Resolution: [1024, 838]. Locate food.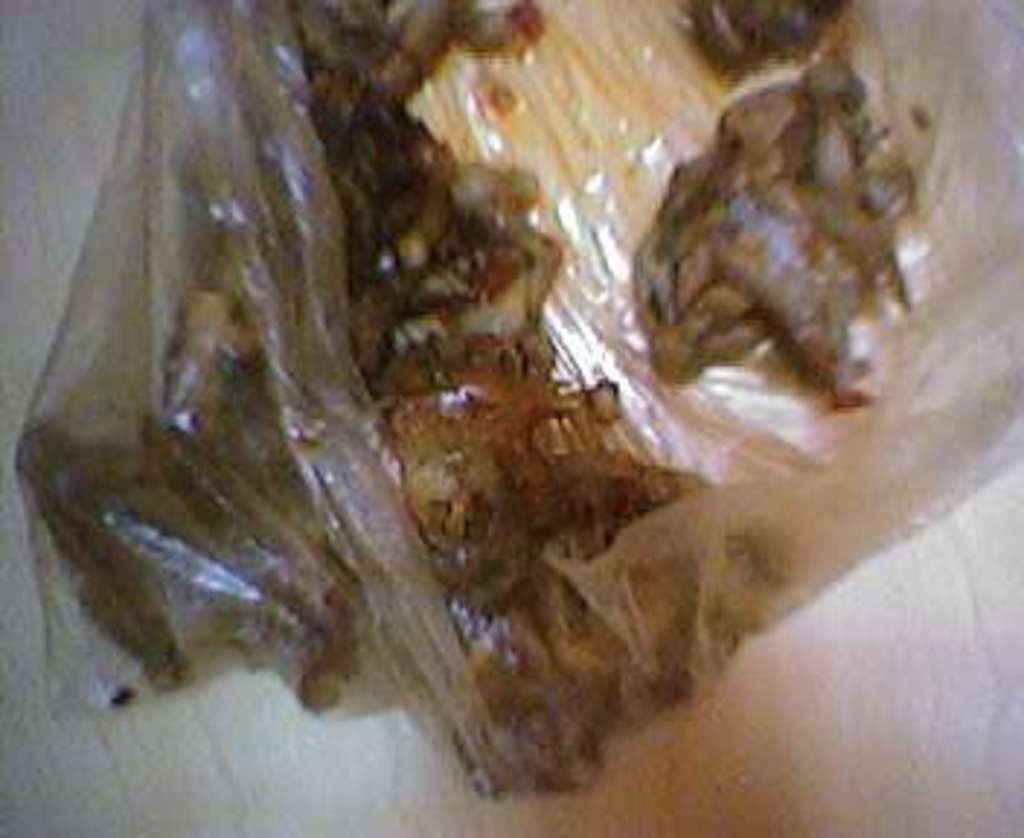
locate(684, 0, 864, 87).
